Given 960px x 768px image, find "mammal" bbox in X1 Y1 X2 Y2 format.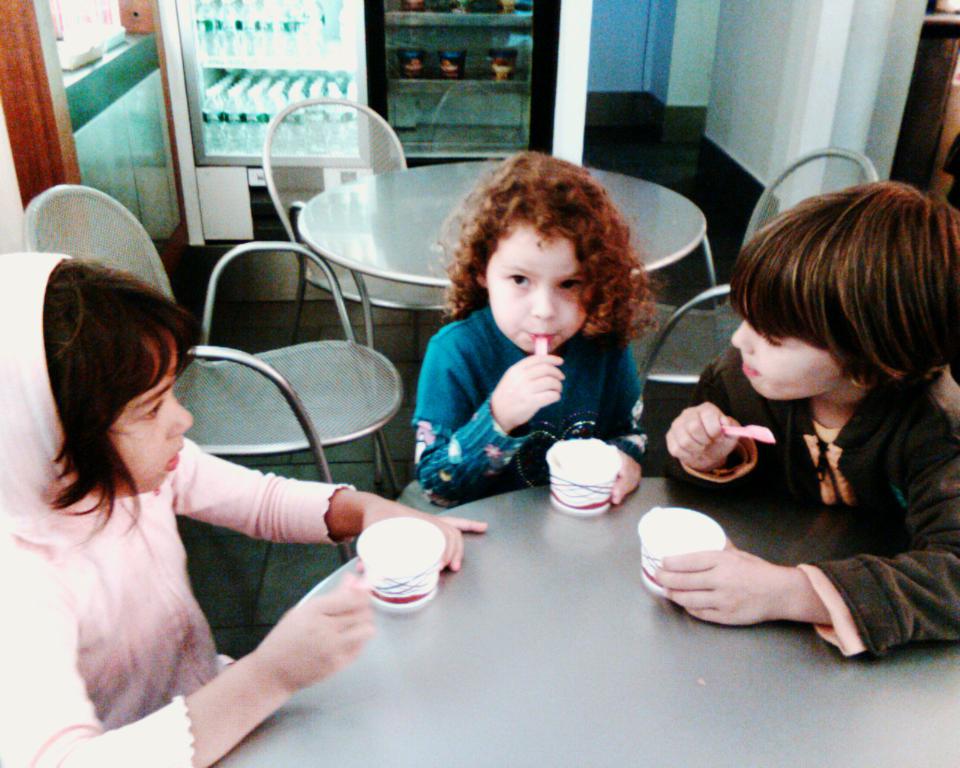
409 137 666 504.
